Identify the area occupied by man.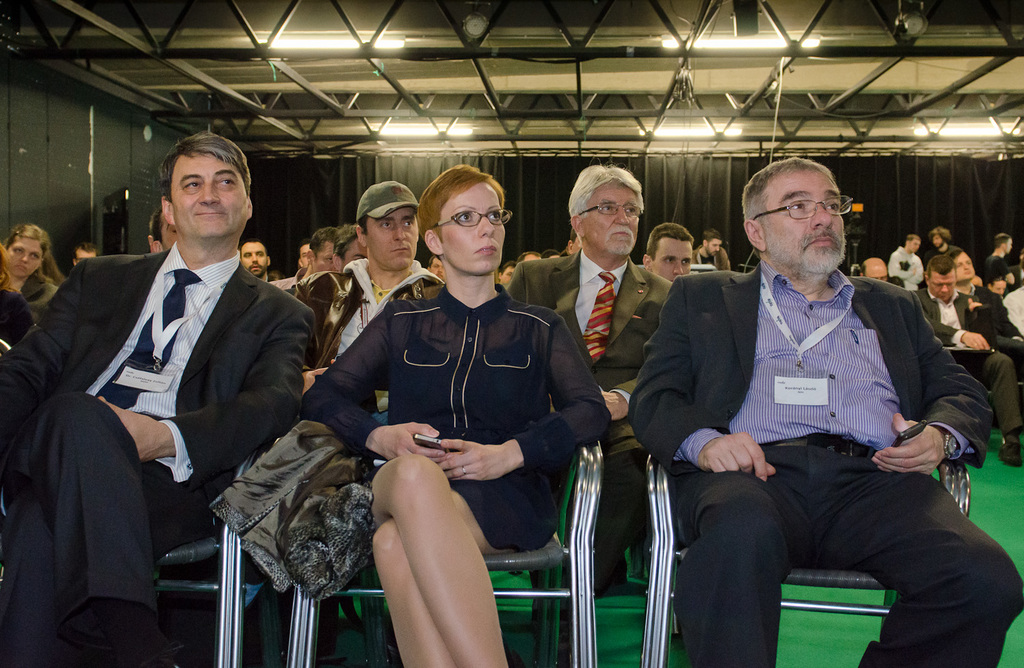
Area: x1=0 y1=126 x2=310 y2=667.
